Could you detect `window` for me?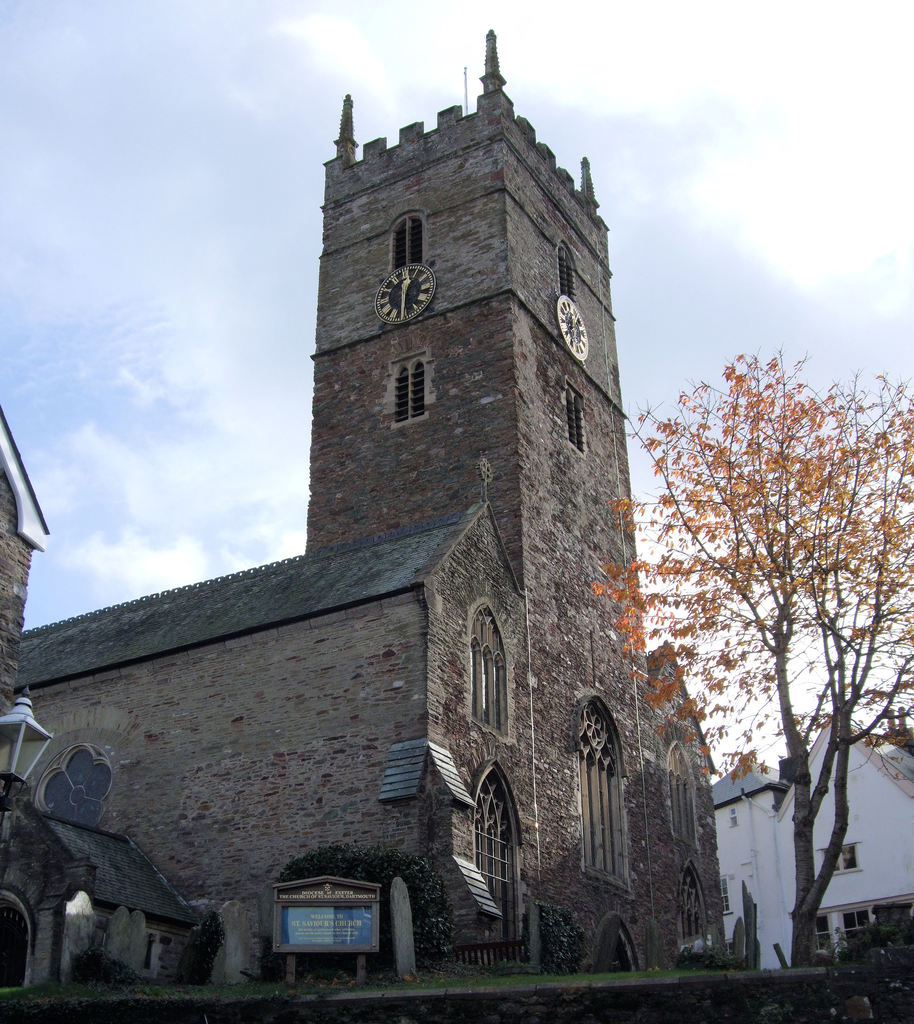
Detection result: [680,859,710,953].
